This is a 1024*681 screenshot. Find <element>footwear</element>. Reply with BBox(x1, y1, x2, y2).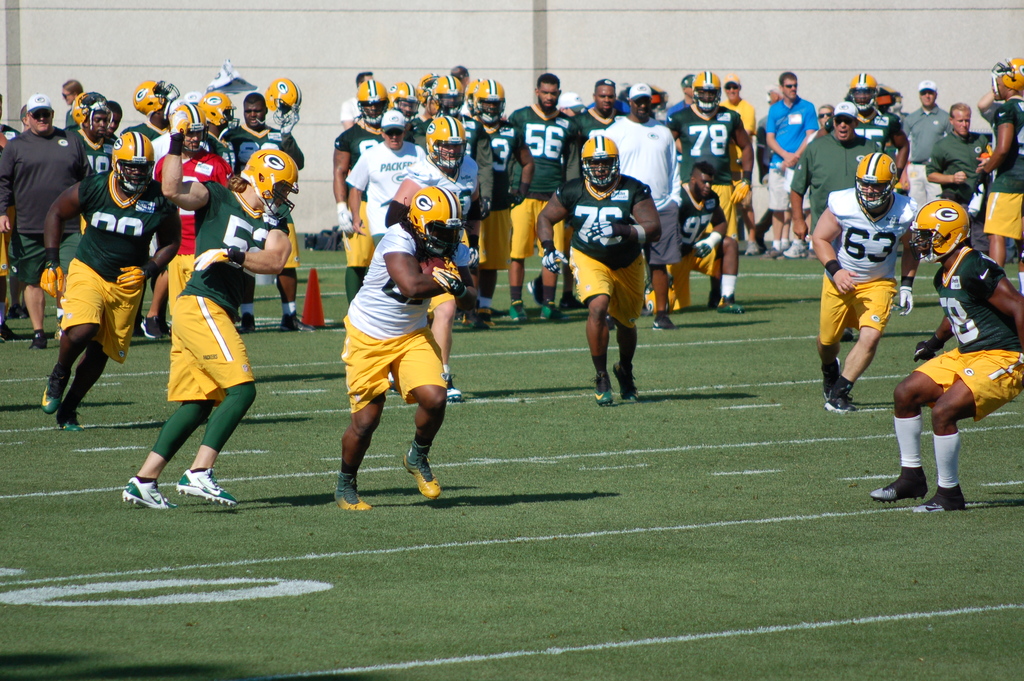
BBox(0, 323, 19, 345).
